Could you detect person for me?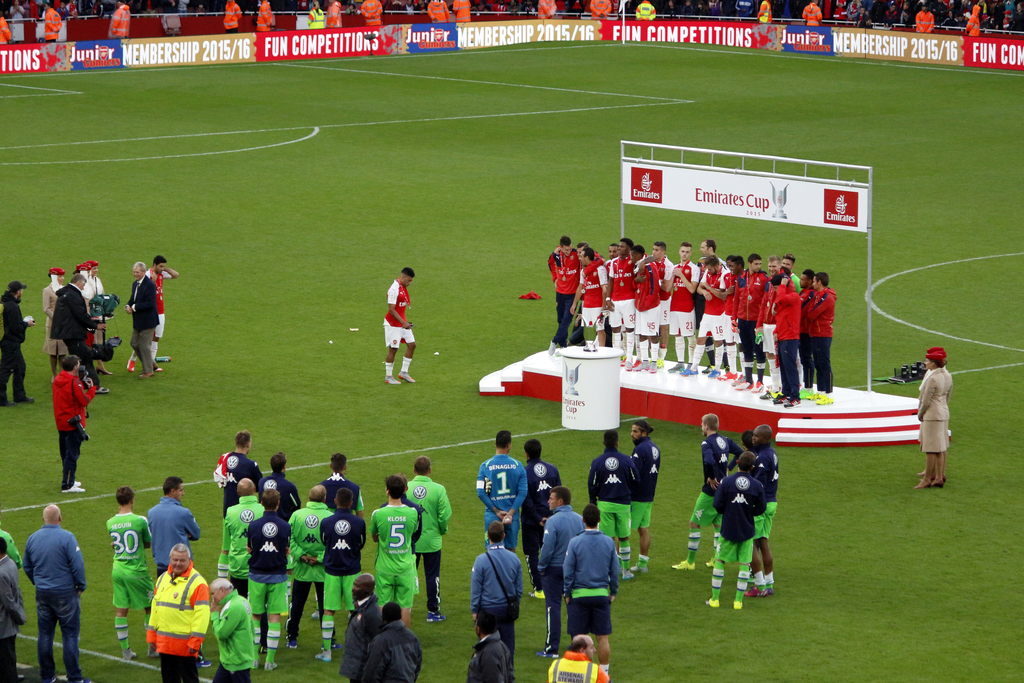
Detection result: (left=636, top=0, right=653, bottom=22).
